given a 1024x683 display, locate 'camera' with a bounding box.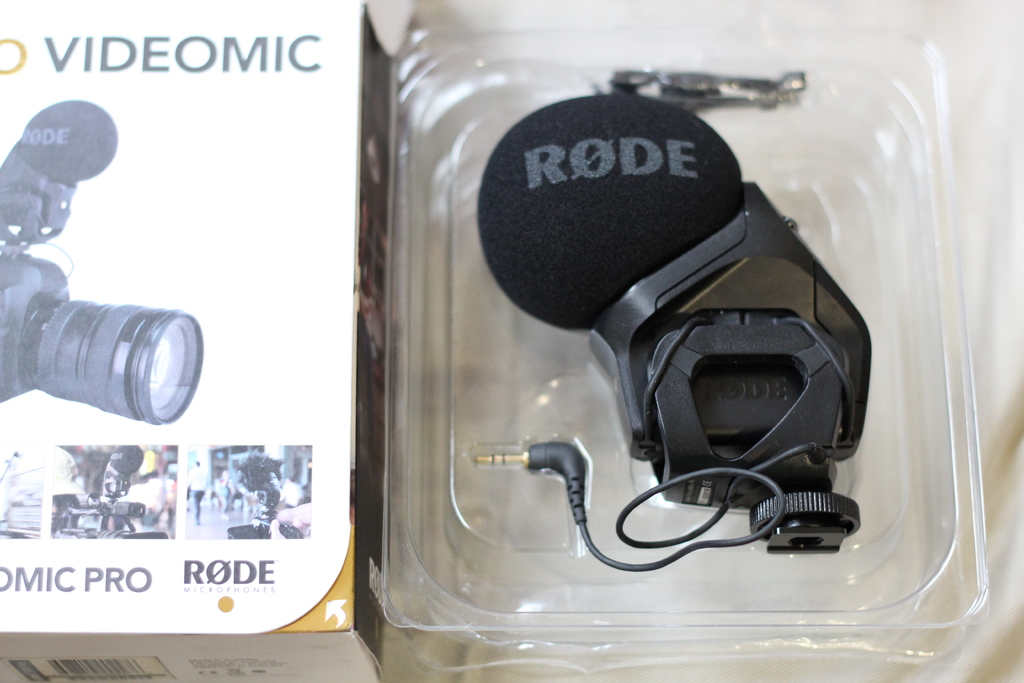
Located: select_region(45, 449, 161, 542).
